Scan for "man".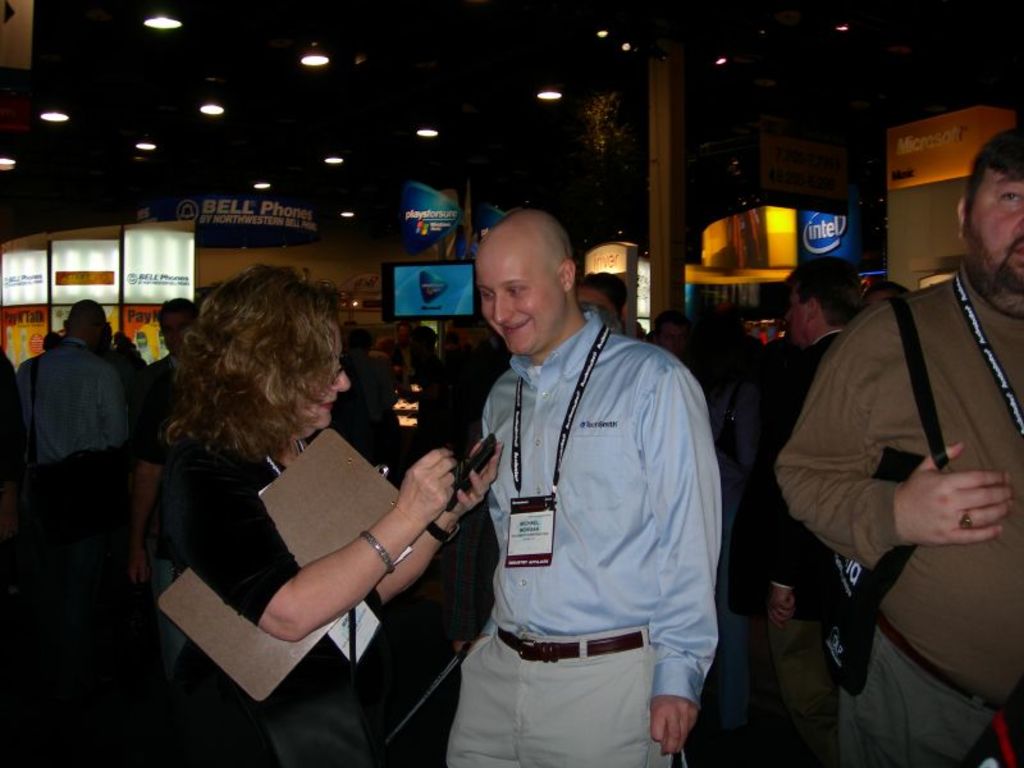
Scan result: pyautogui.locateOnScreen(759, 255, 860, 756).
